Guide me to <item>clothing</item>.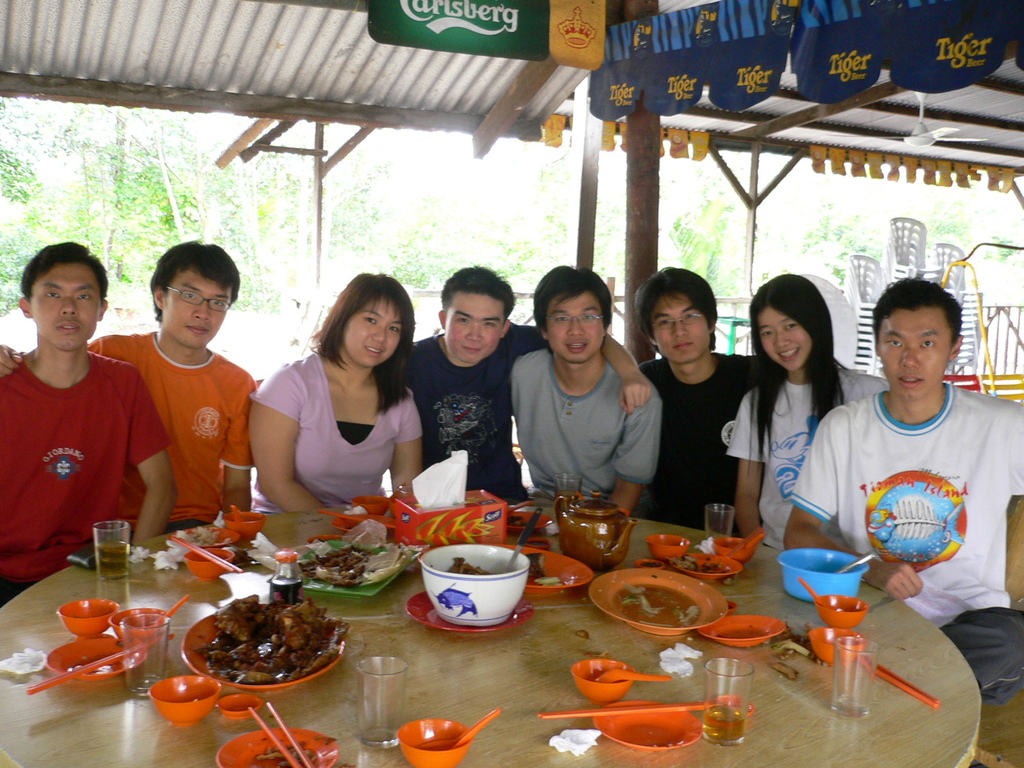
Guidance: [left=8, top=325, right=136, bottom=570].
